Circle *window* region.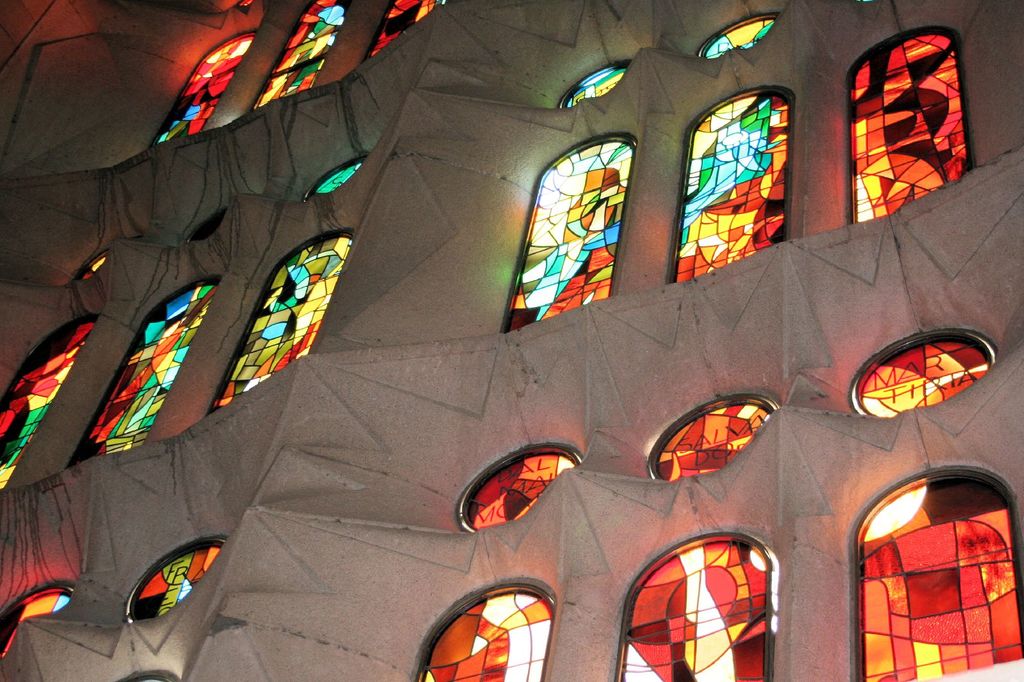
Region: [x1=0, y1=582, x2=70, y2=650].
